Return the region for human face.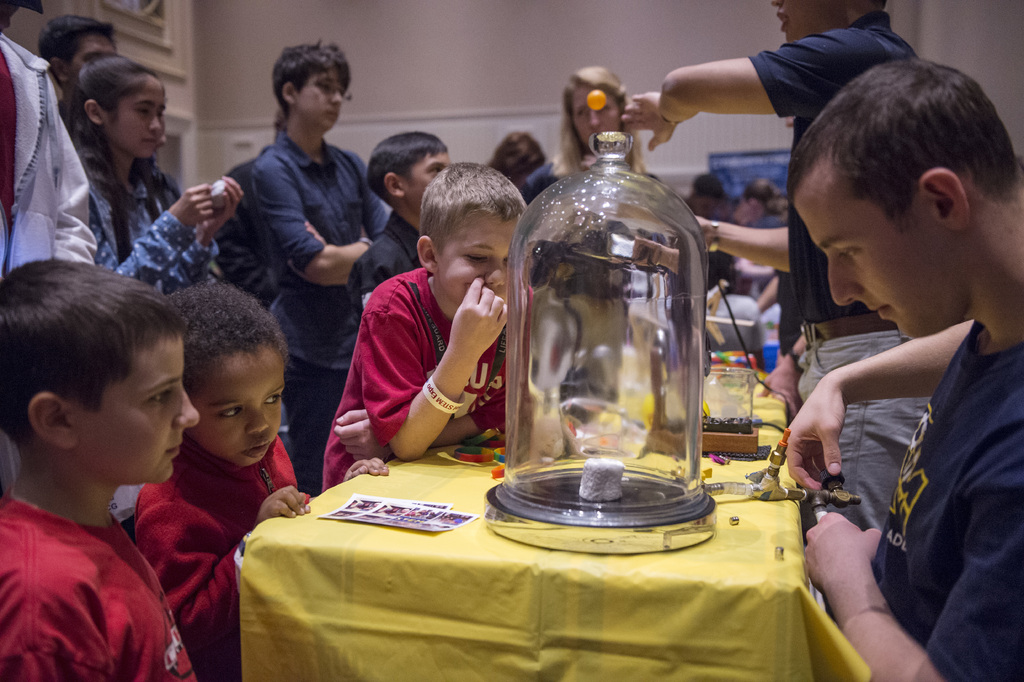
{"x1": 192, "y1": 349, "x2": 296, "y2": 479}.
